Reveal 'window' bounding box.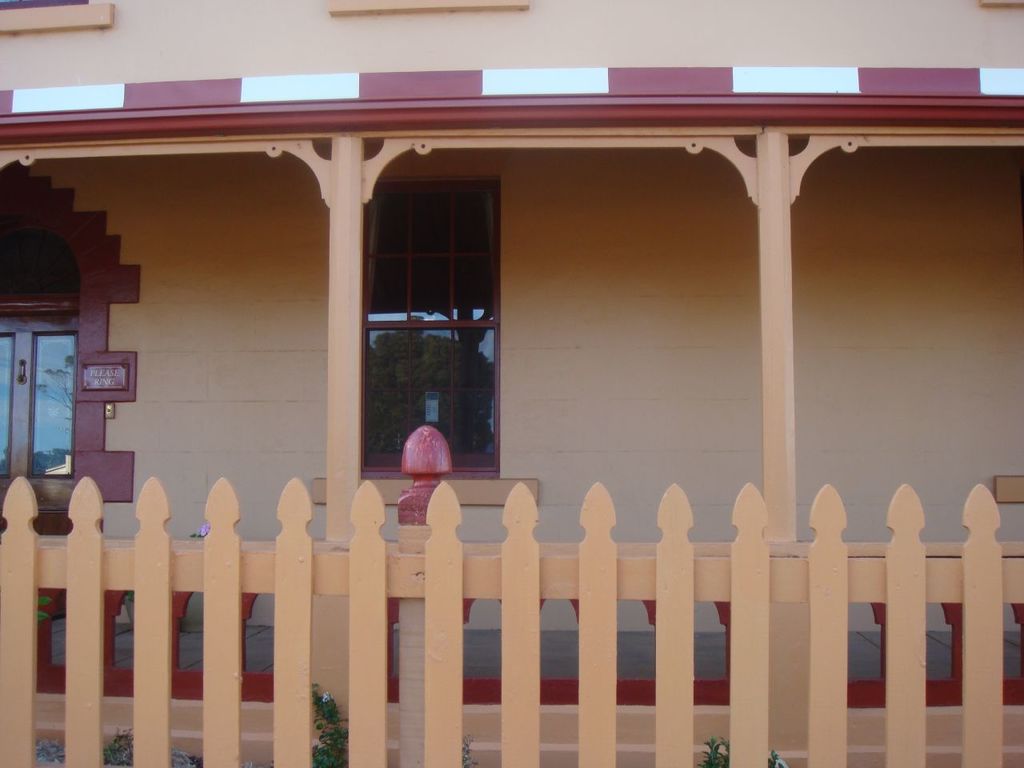
Revealed: bbox(356, 113, 518, 486).
